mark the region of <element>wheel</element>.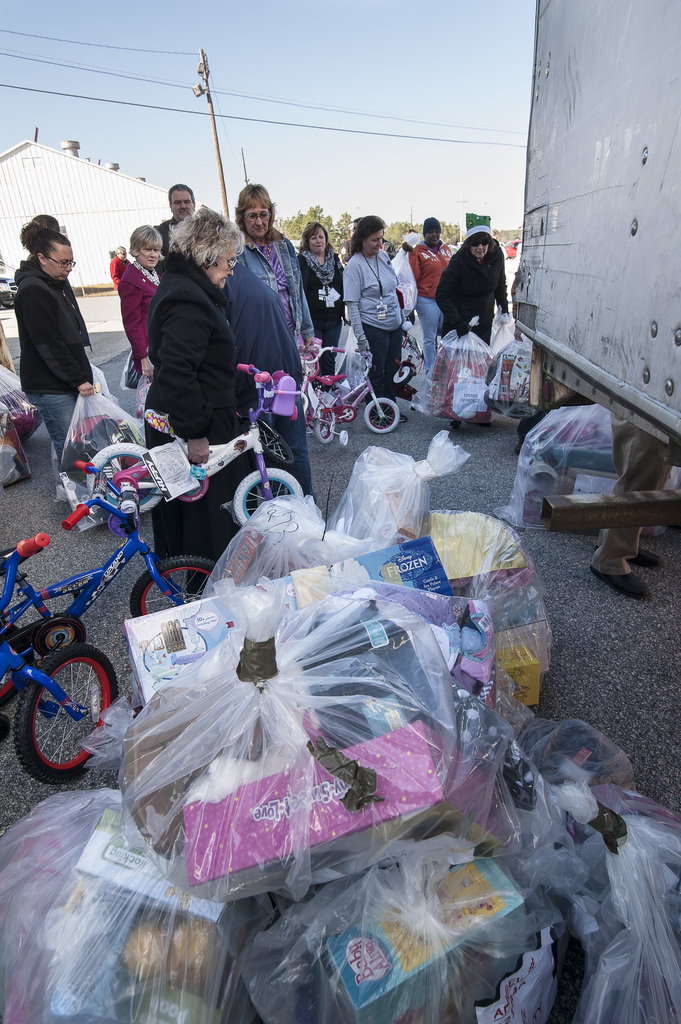
Region: crop(1, 300, 13, 309).
